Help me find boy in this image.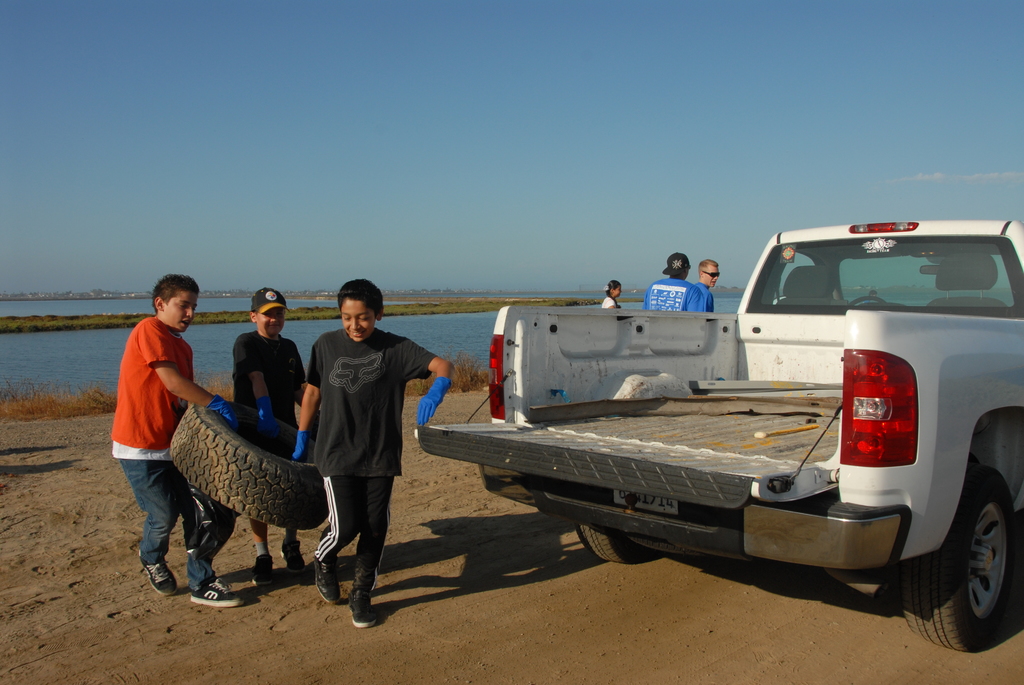
Found it: [108,278,250,610].
